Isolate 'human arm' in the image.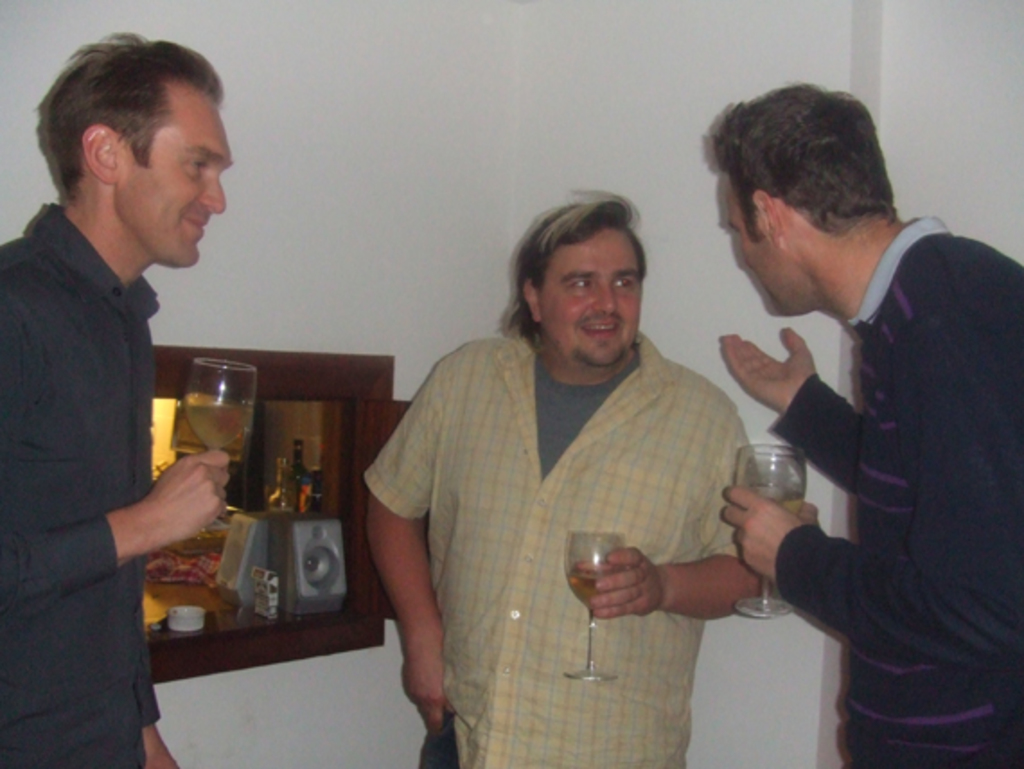
Isolated region: (569,376,776,631).
